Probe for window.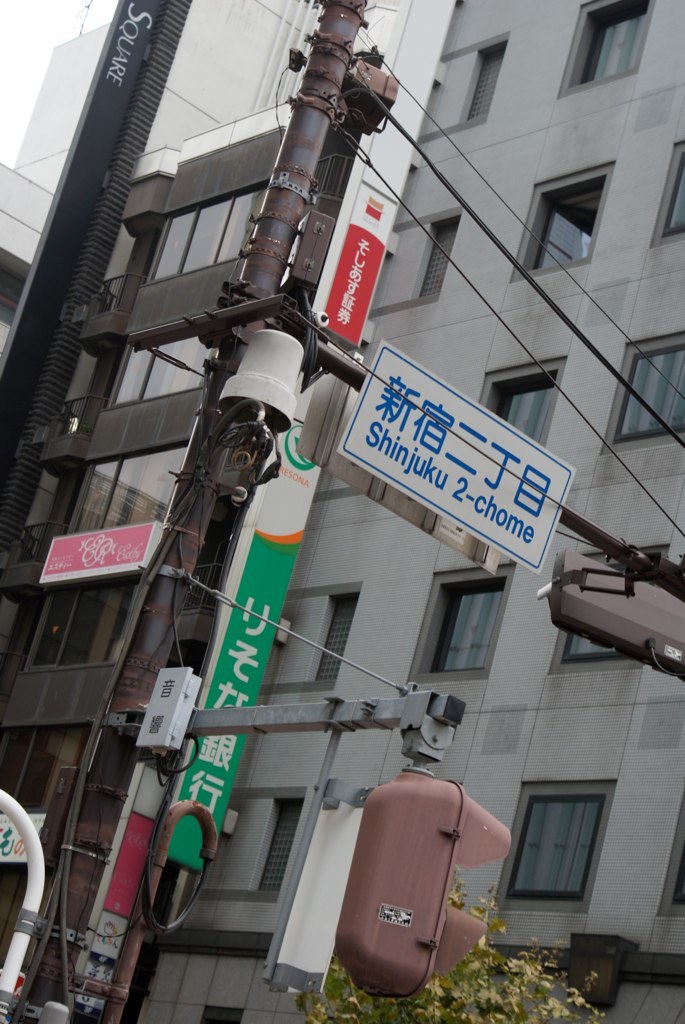
Probe result: Rect(513, 164, 607, 278).
